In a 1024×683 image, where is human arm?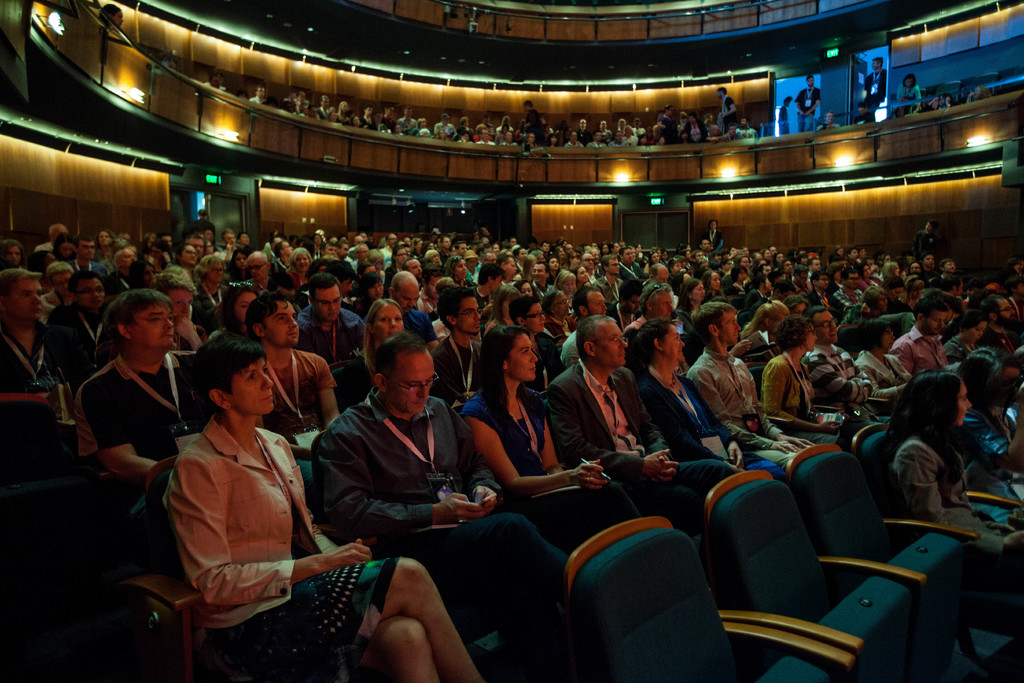
[1003,350,1023,375].
